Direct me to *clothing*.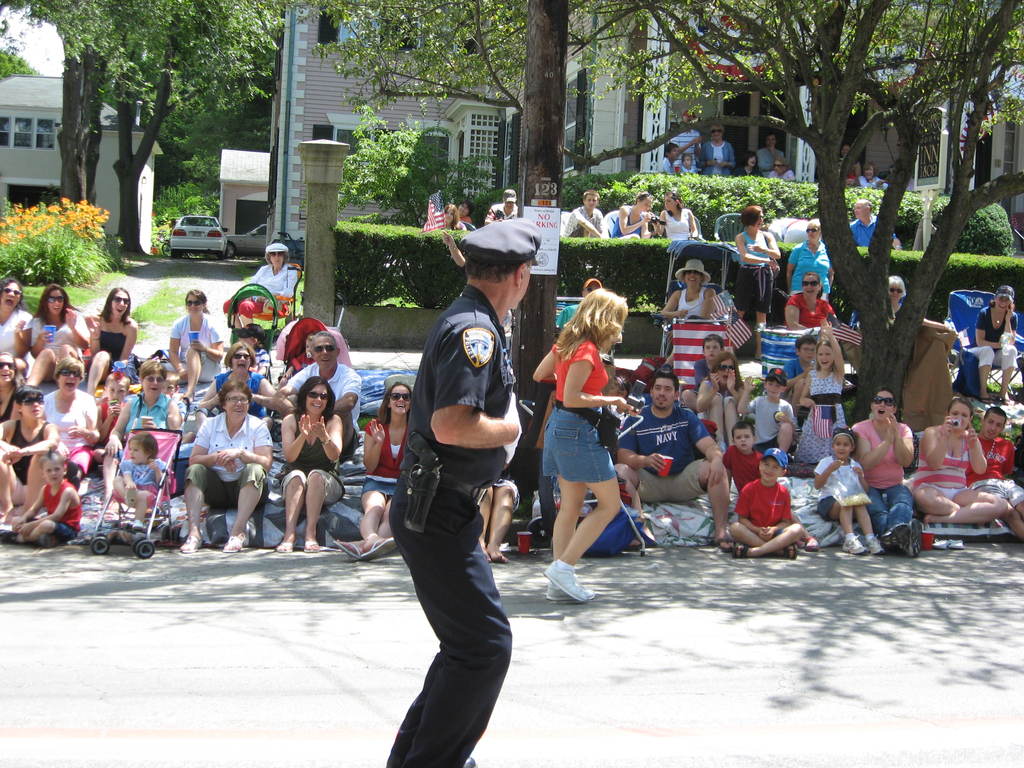
Direction: {"left": 609, "top": 408, "right": 720, "bottom": 513}.
